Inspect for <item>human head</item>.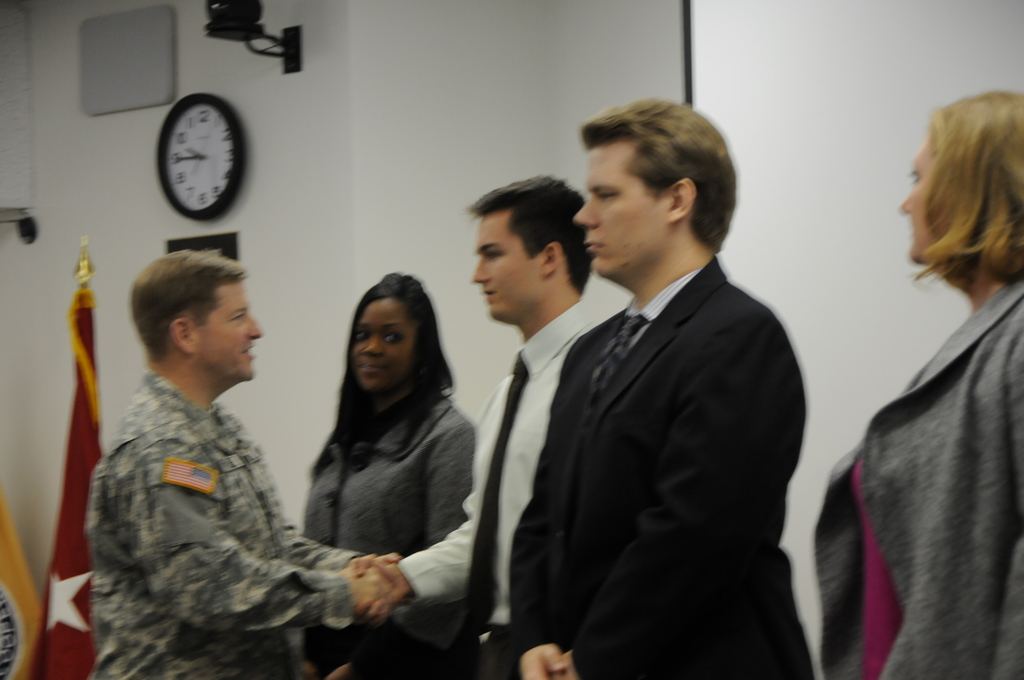
Inspection: crop(348, 271, 437, 393).
